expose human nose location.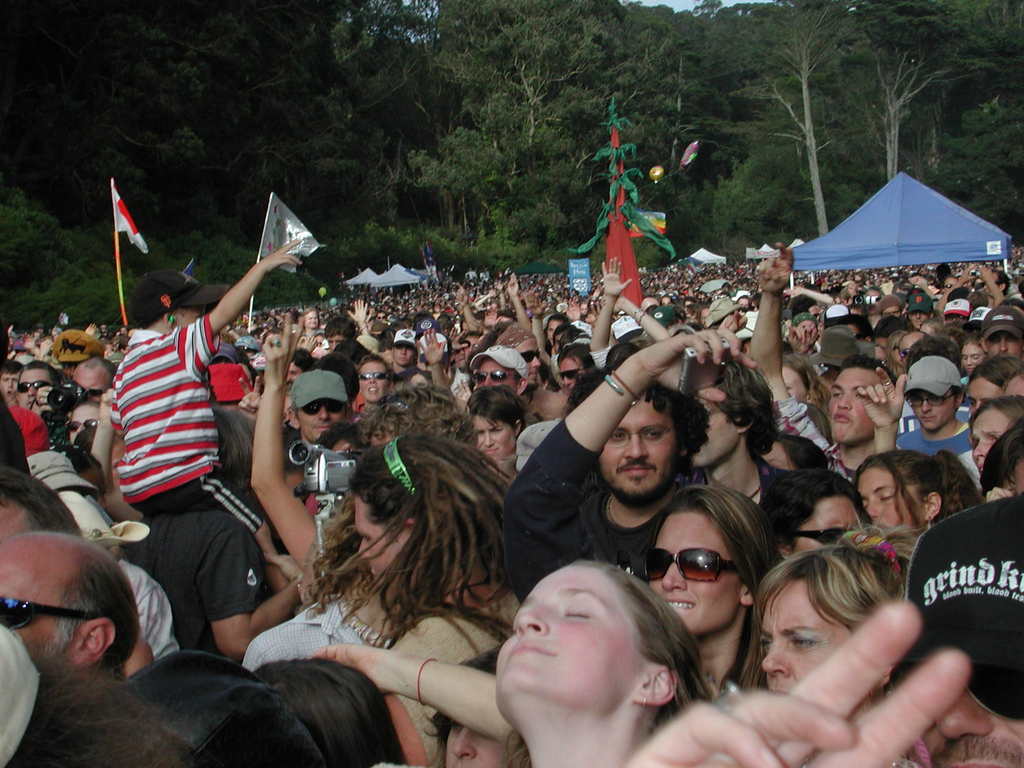
Exposed at box=[514, 603, 546, 631].
